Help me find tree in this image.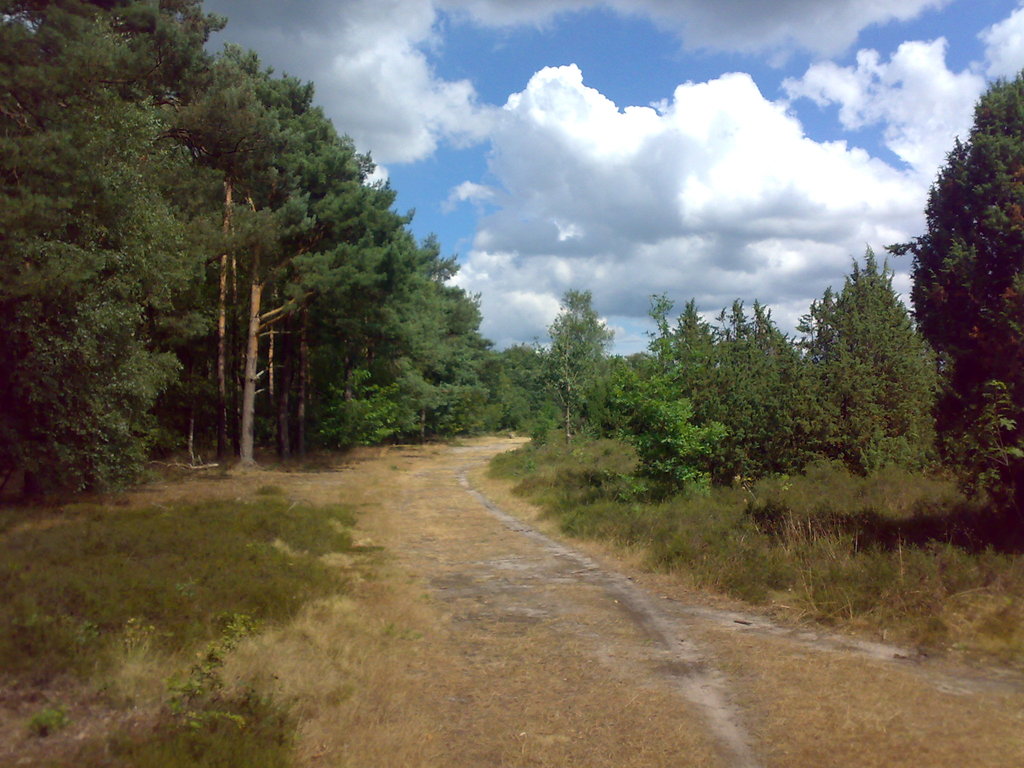
Found it: bbox=[0, 0, 228, 495].
